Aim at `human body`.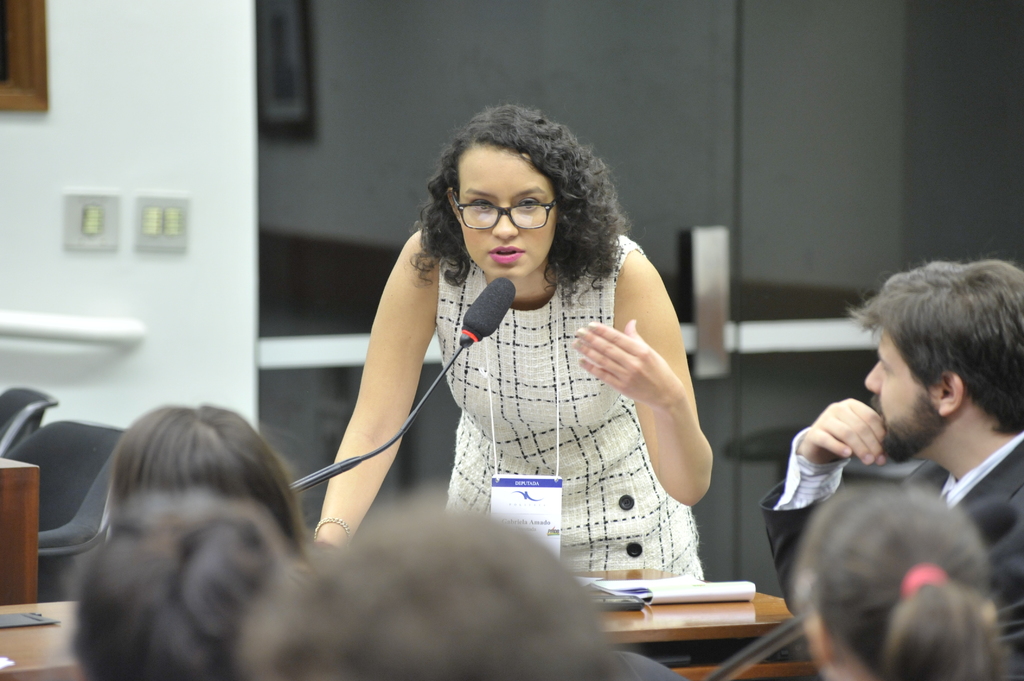
Aimed at bbox=(762, 255, 1023, 679).
